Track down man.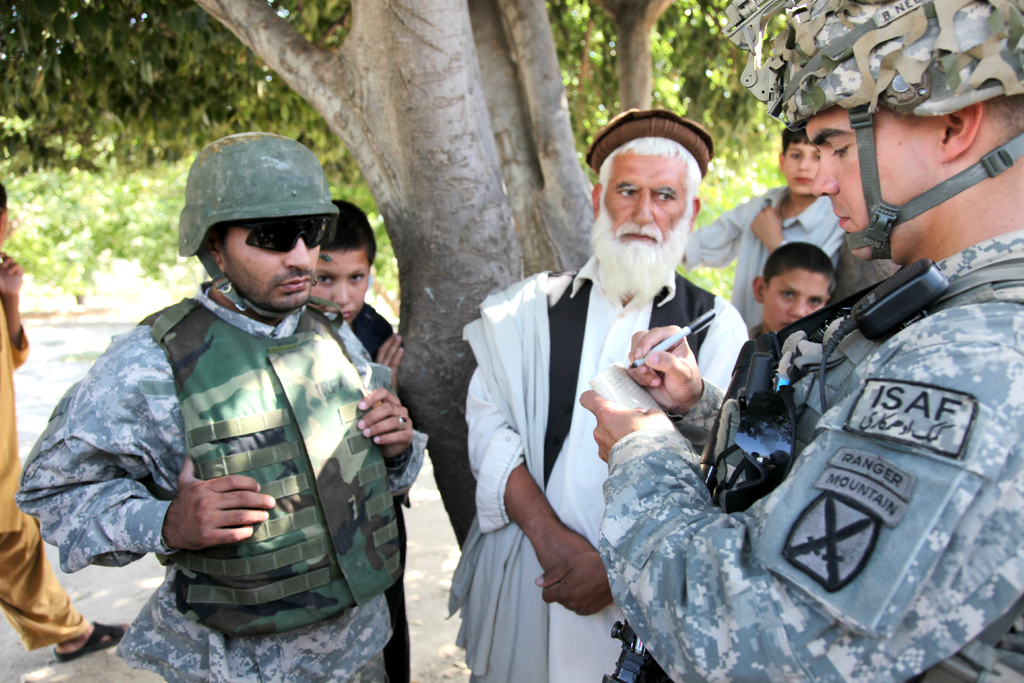
Tracked to locate(20, 122, 426, 682).
